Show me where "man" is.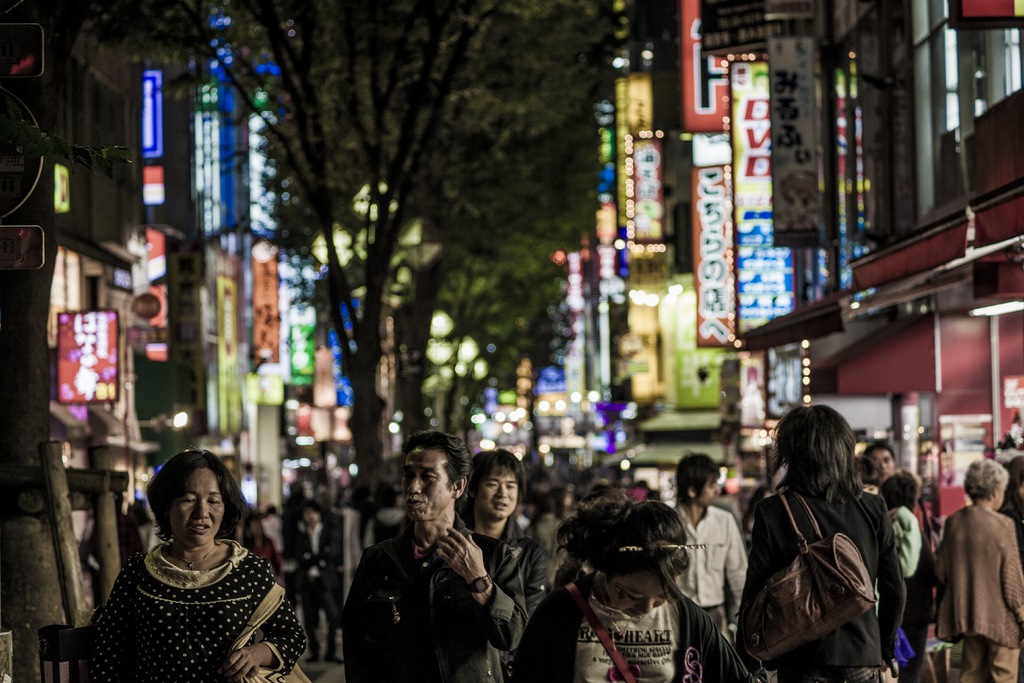
"man" is at locate(289, 503, 340, 670).
